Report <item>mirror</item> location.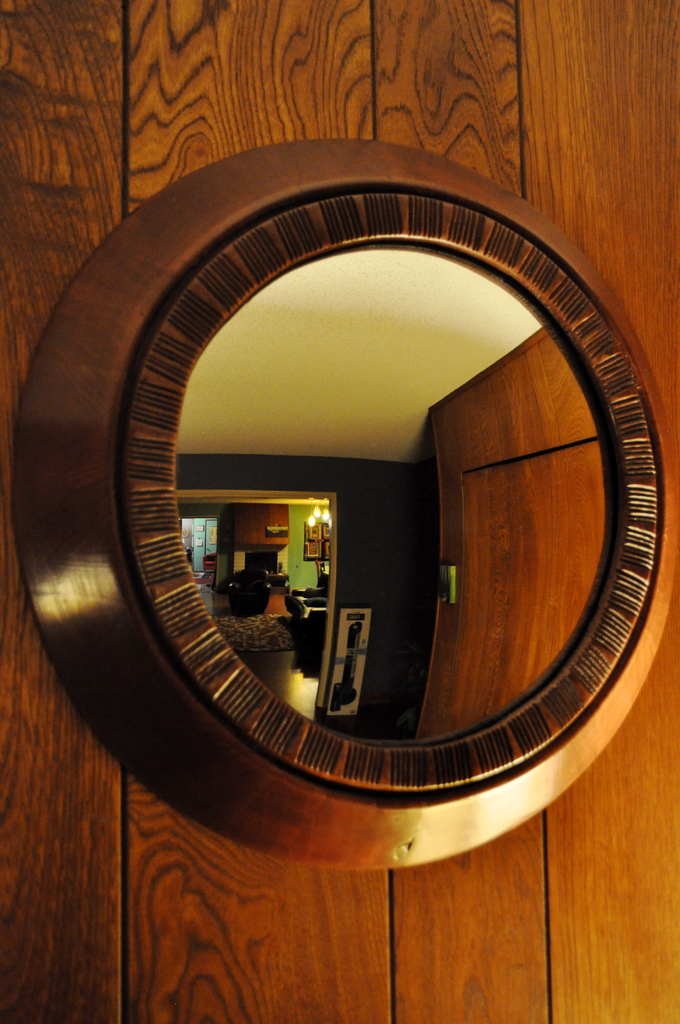
Report: (x1=177, y1=245, x2=612, y2=746).
